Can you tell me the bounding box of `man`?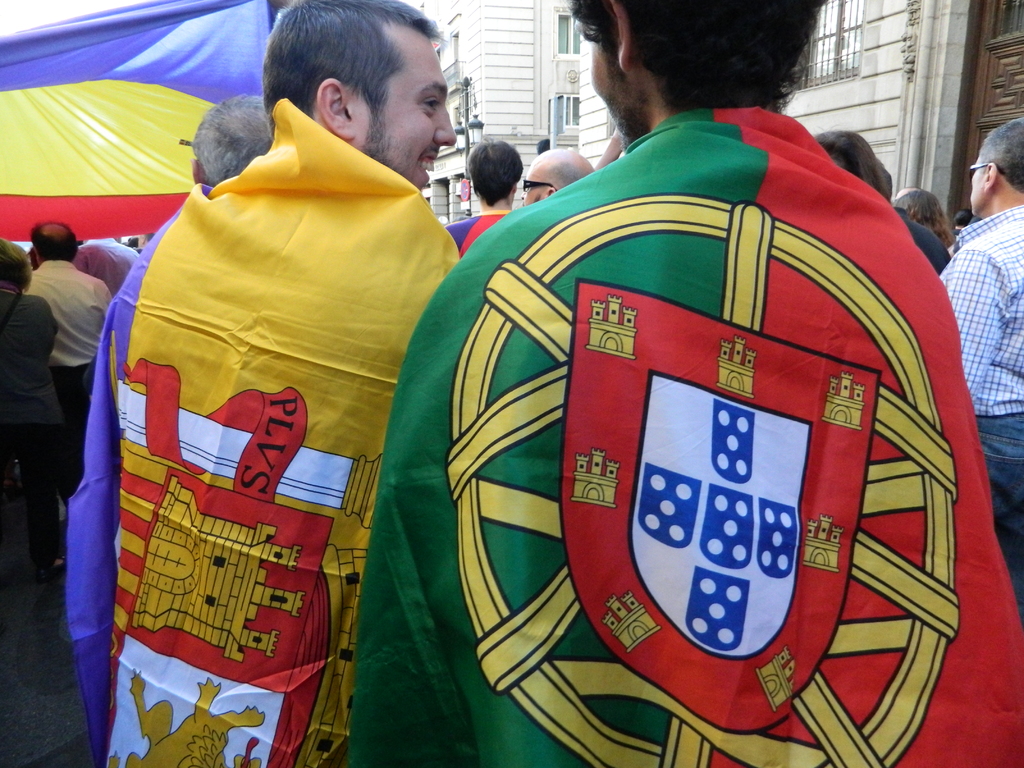
446 134 524 248.
